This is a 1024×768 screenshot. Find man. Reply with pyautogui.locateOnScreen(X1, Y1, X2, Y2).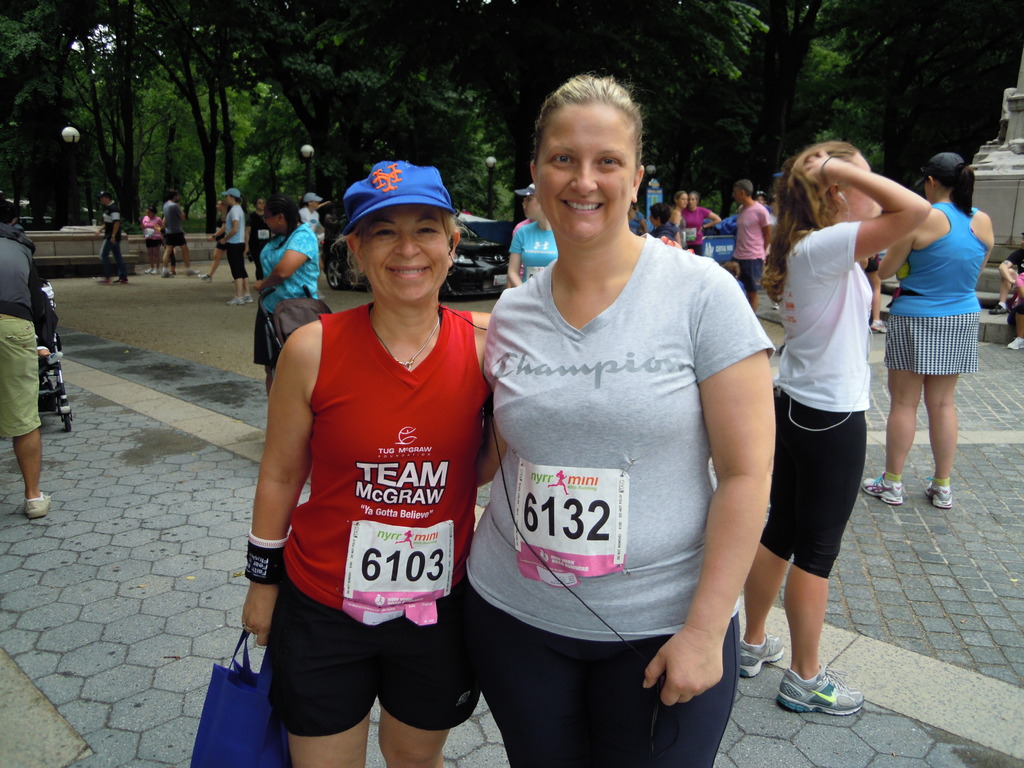
pyautogui.locateOnScreen(93, 188, 128, 287).
